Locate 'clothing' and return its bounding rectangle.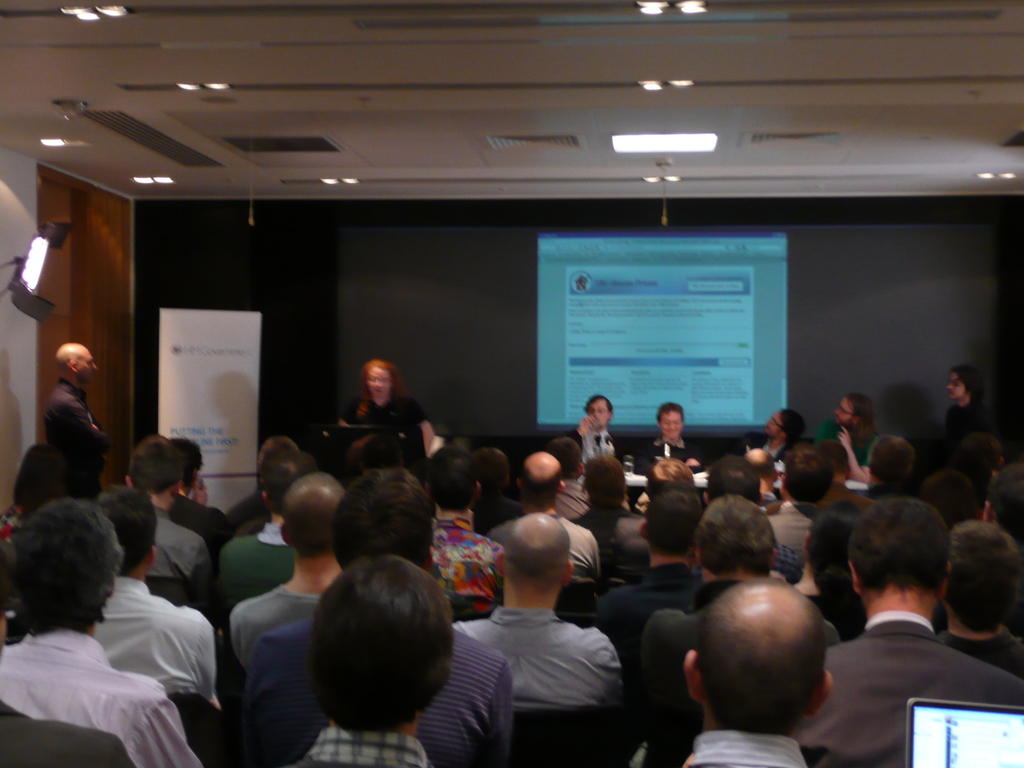
[215, 527, 298, 602].
